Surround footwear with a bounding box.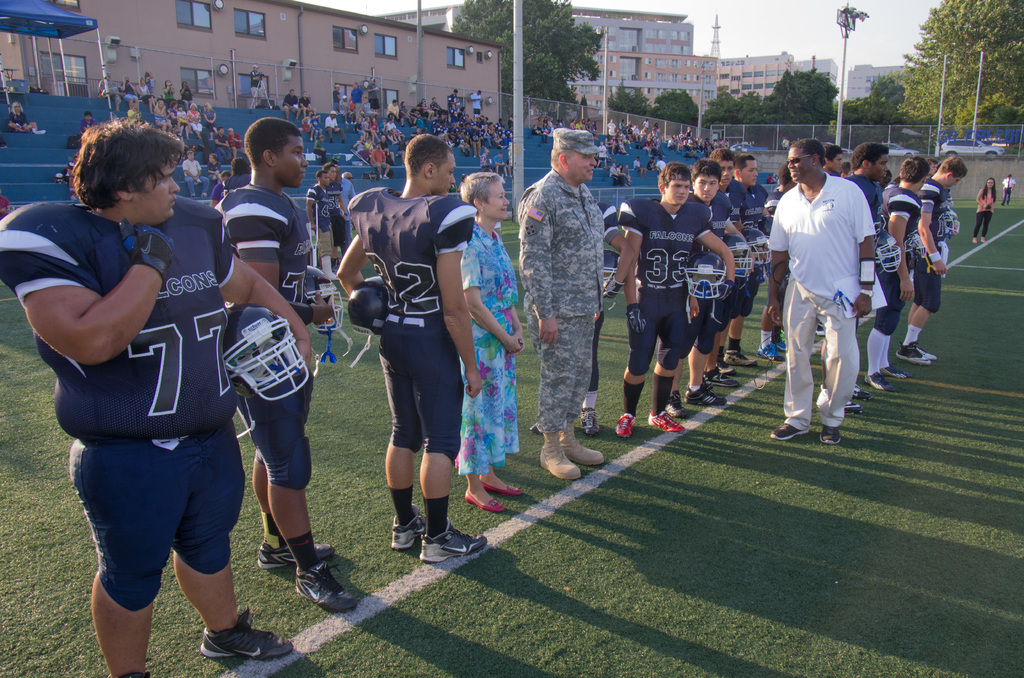
(481,475,524,497).
